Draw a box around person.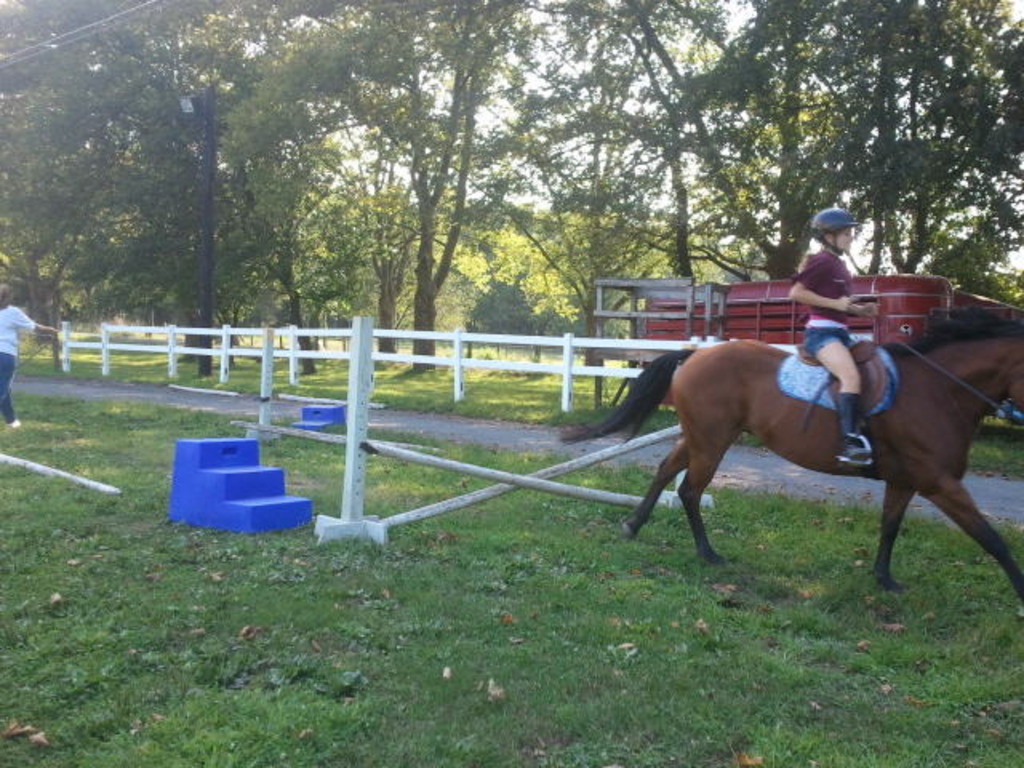
rect(0, 286, 59, 427).
